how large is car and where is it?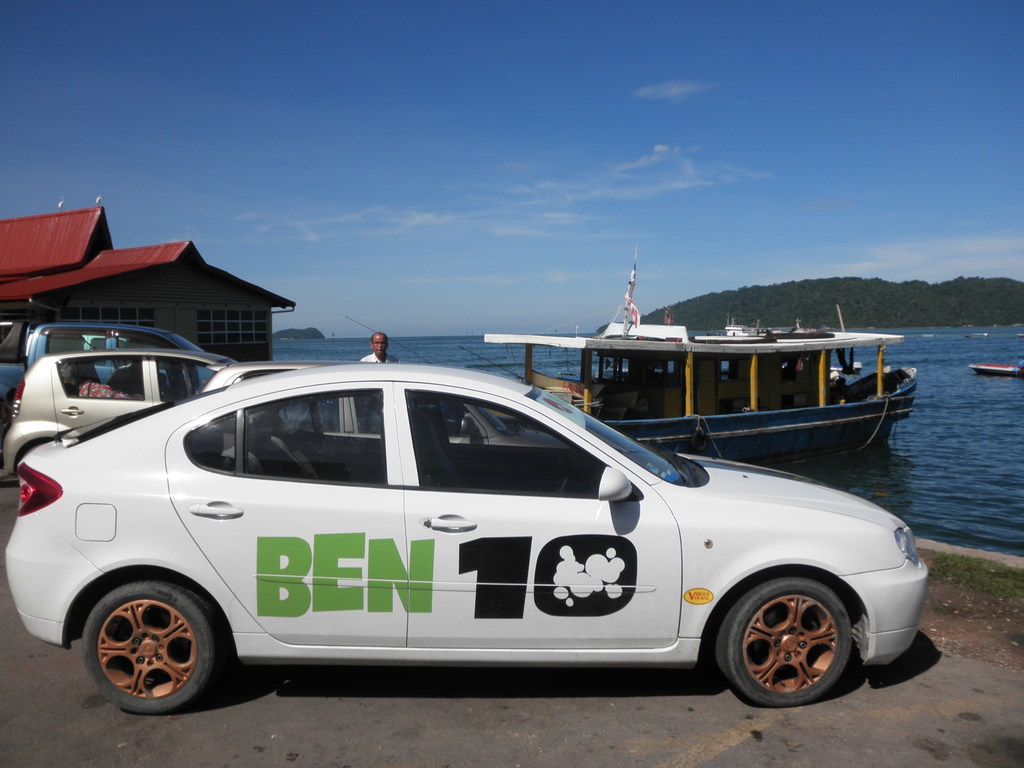
Bounding box: [197,360,573,447].
